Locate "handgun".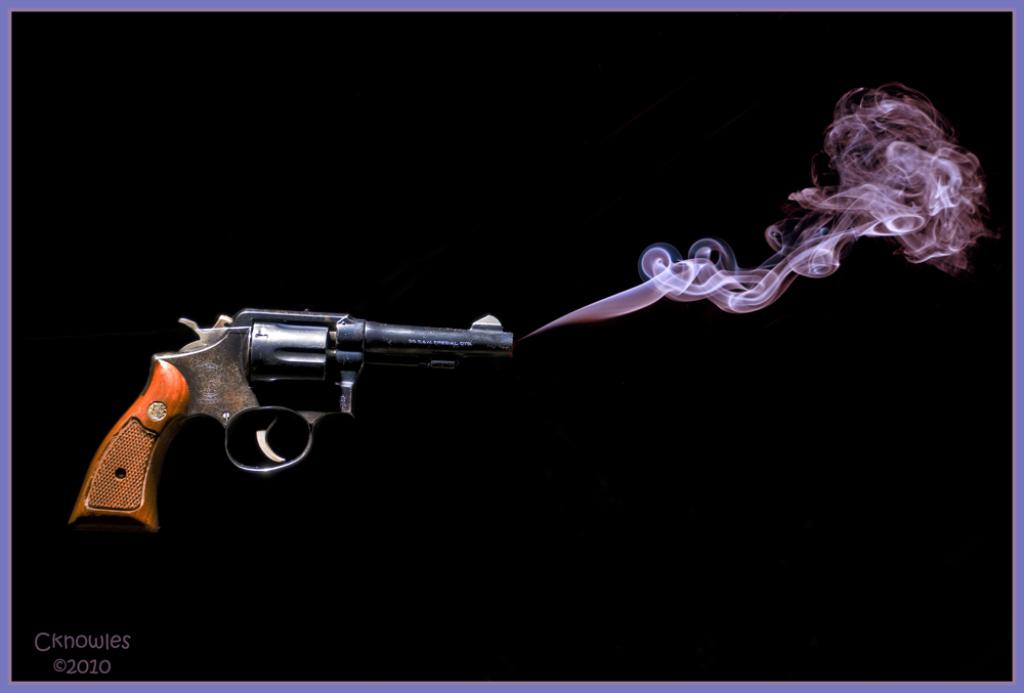
Bounding box: 72 304 521 538.
